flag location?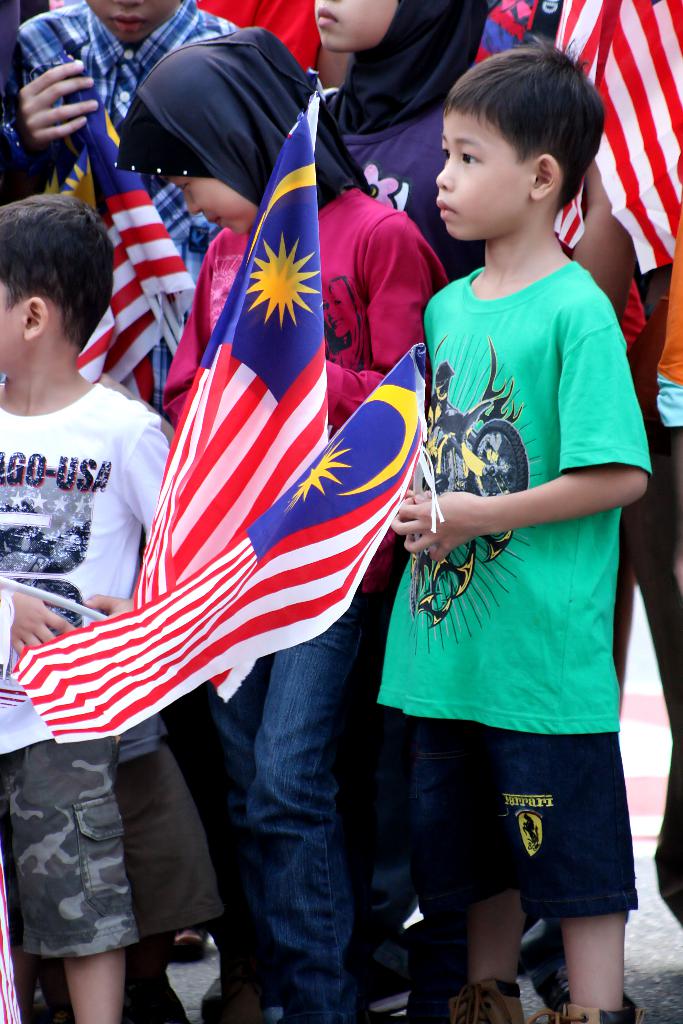
bbox=(76, 70, 200, 385)
